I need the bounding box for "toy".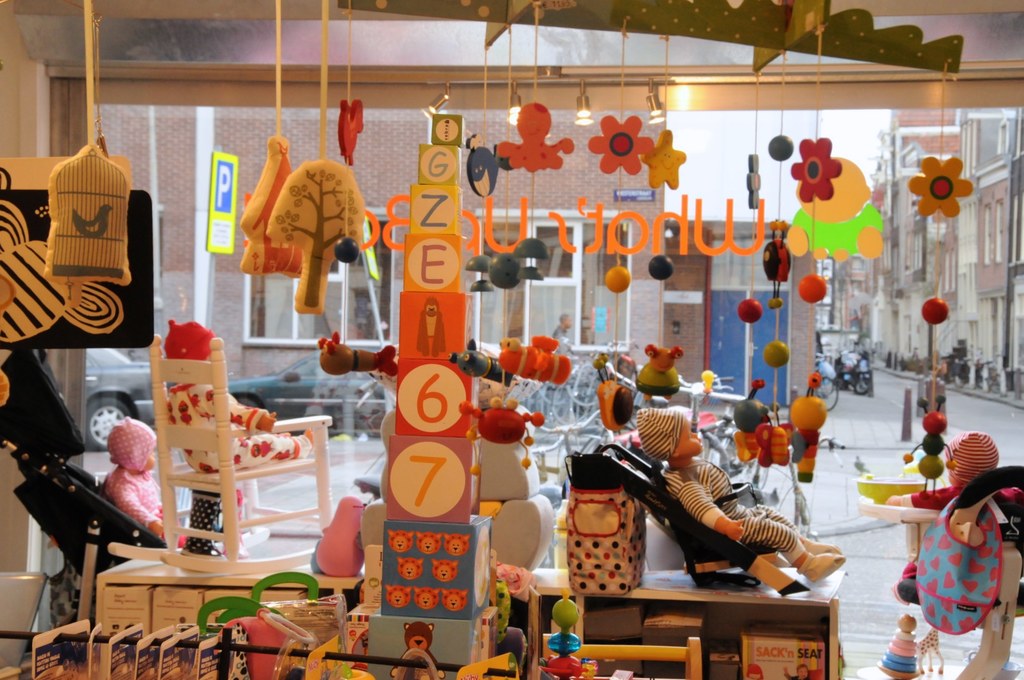
Here it is: l=307, t=495, r=369, b=580.
